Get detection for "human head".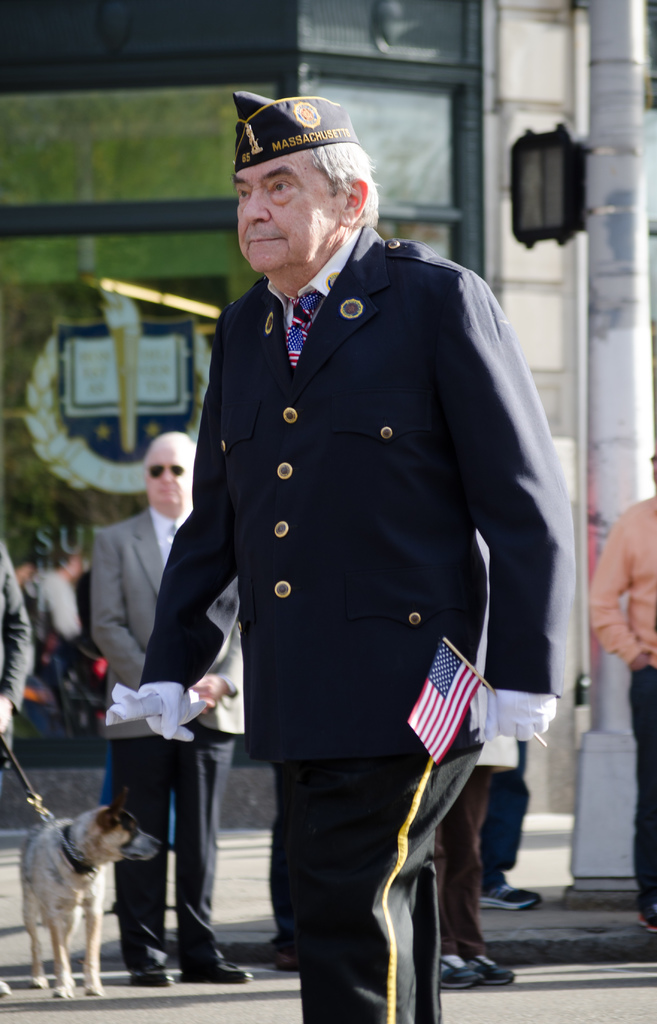
Detection: (210, 85, 383, 260).
